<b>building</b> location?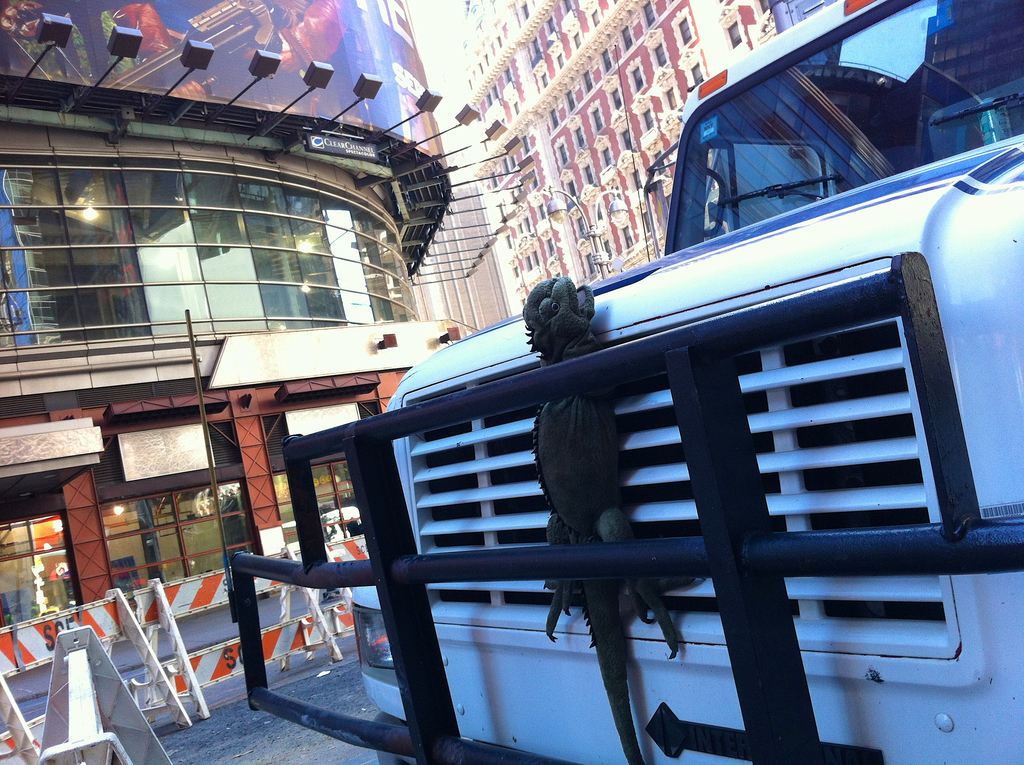
Rect(0, 0, 531, 630)
